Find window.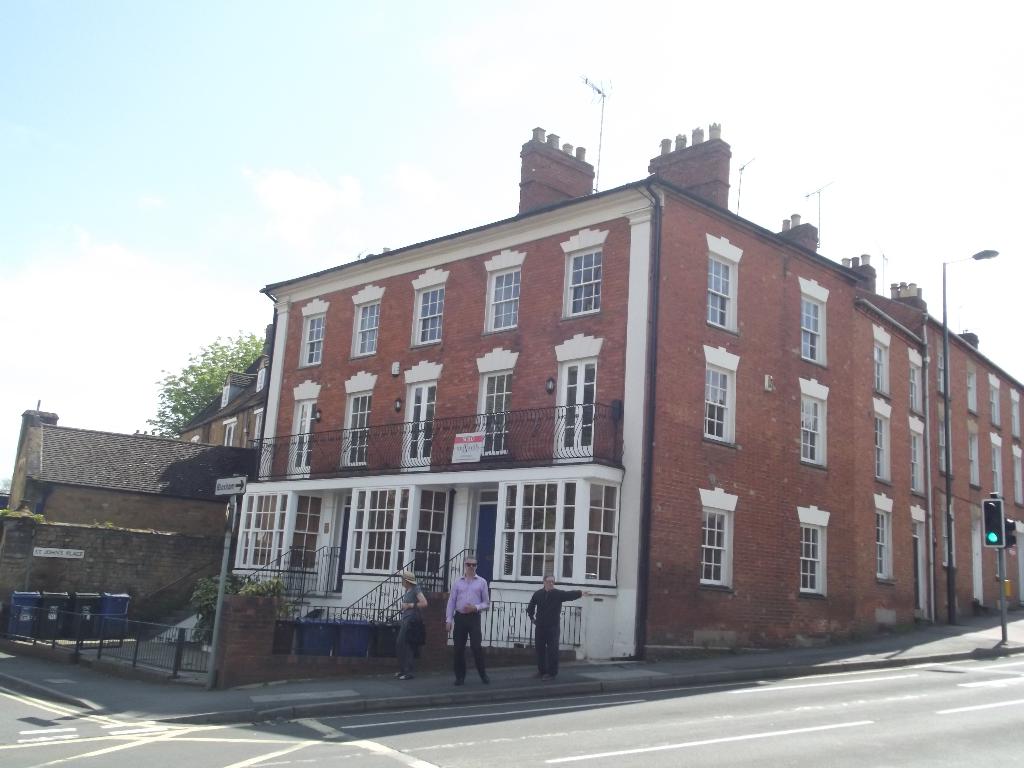
<bbox>799, 397, 822, 458</bbox>.
